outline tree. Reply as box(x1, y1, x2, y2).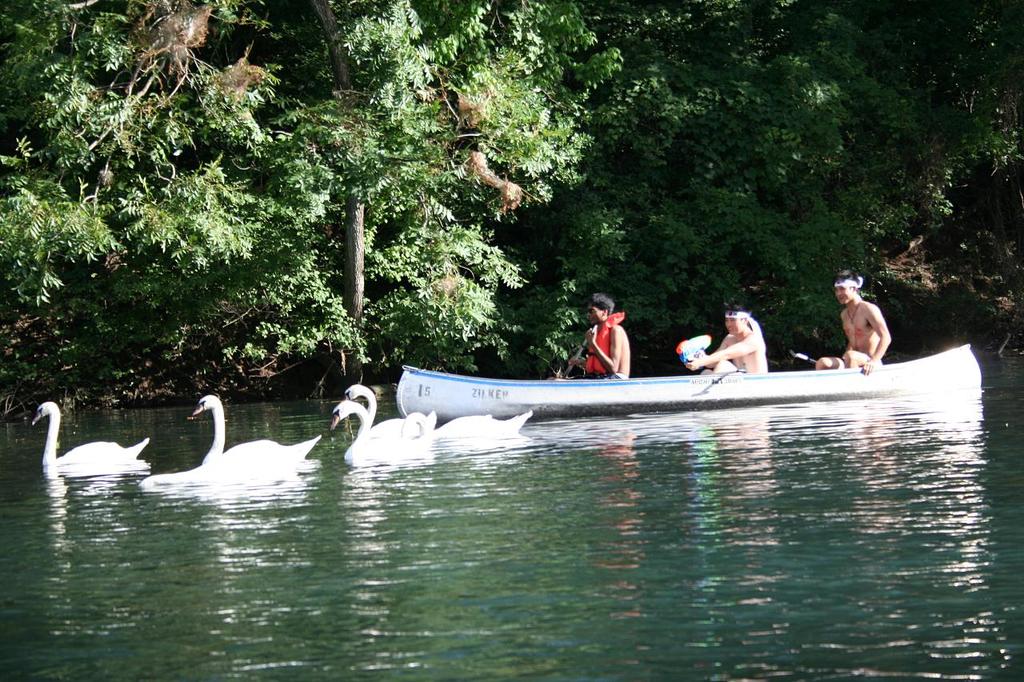
box(827, 0, 1023, 172).
